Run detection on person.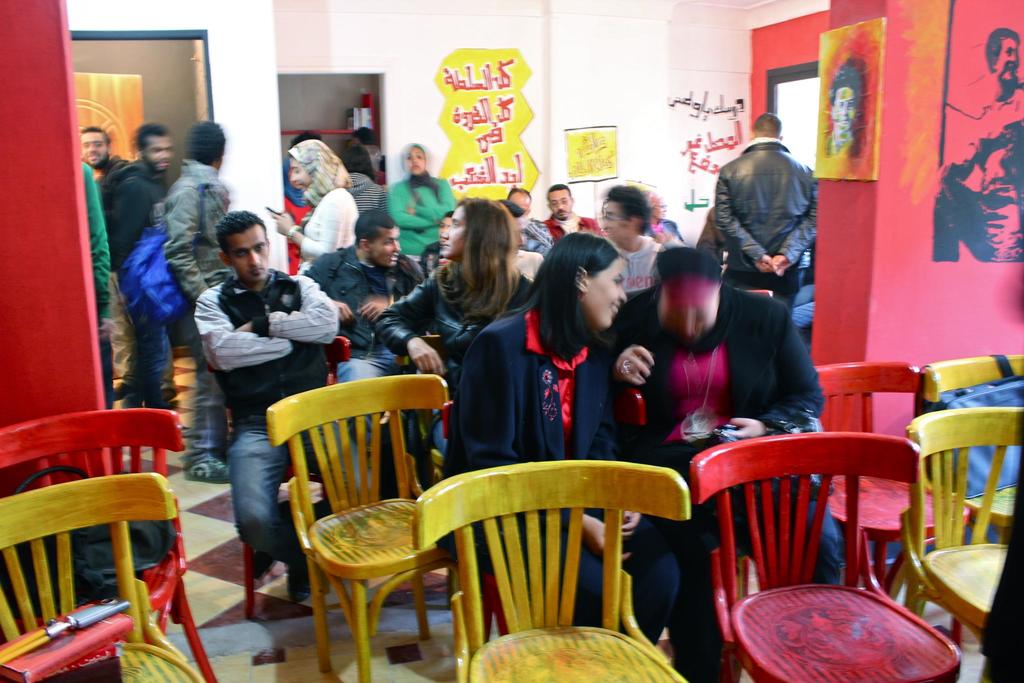
Result: <box>377,206,536,478</box>.
